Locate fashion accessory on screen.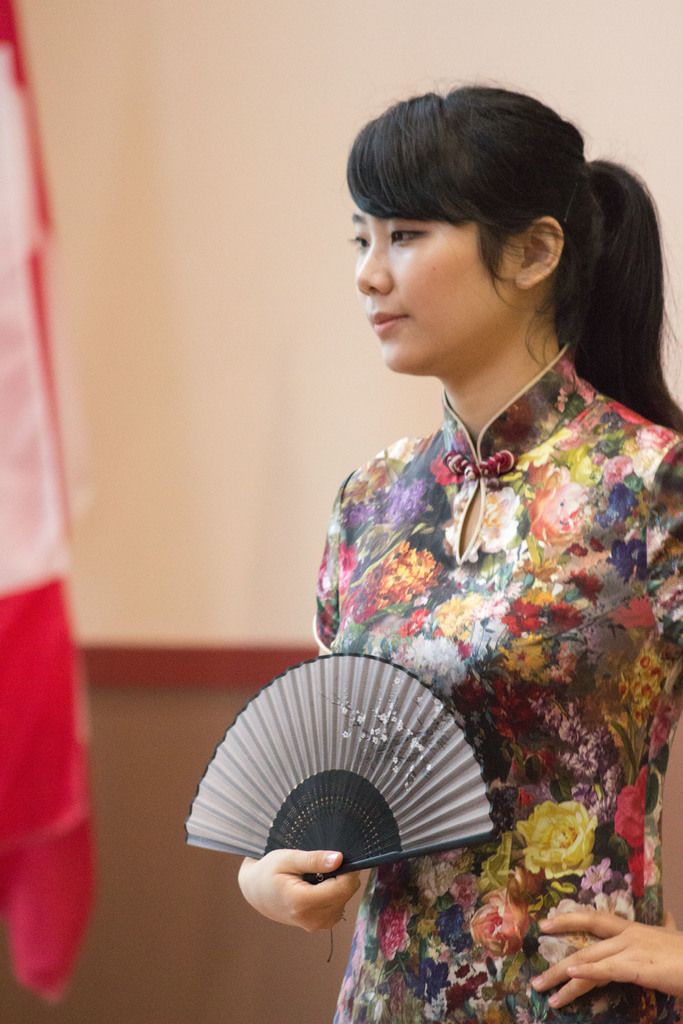
On screen at crop(183, 647, 490, 881).
